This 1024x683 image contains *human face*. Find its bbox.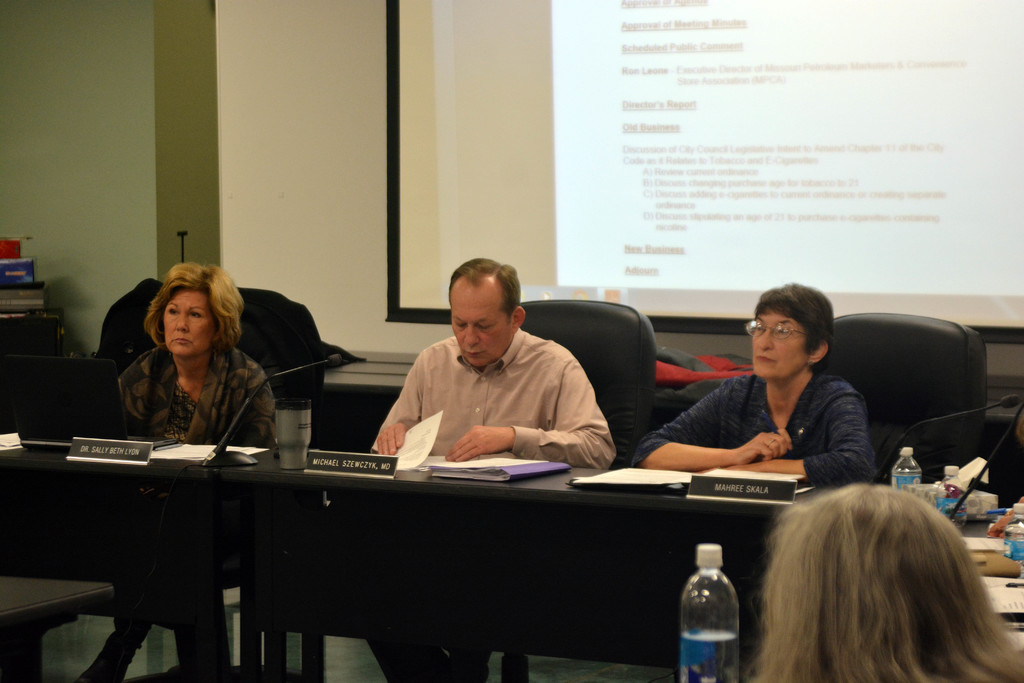
[163, 290, 215, 355].
